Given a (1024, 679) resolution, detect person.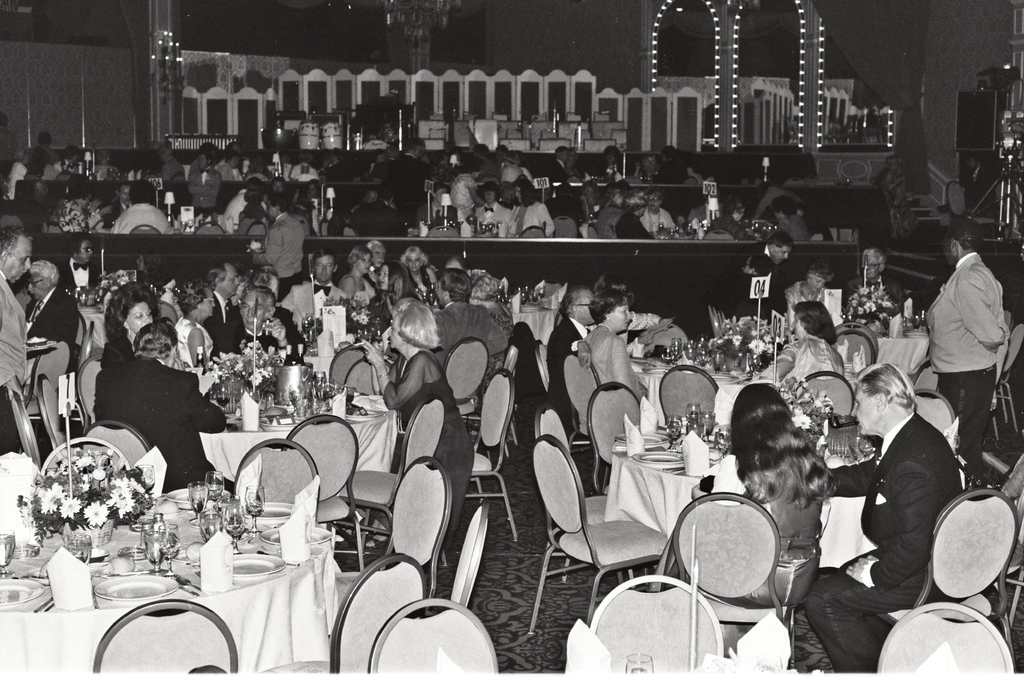
{"left": 27, "top": 266, "right": 76, "bottom": 354}.
